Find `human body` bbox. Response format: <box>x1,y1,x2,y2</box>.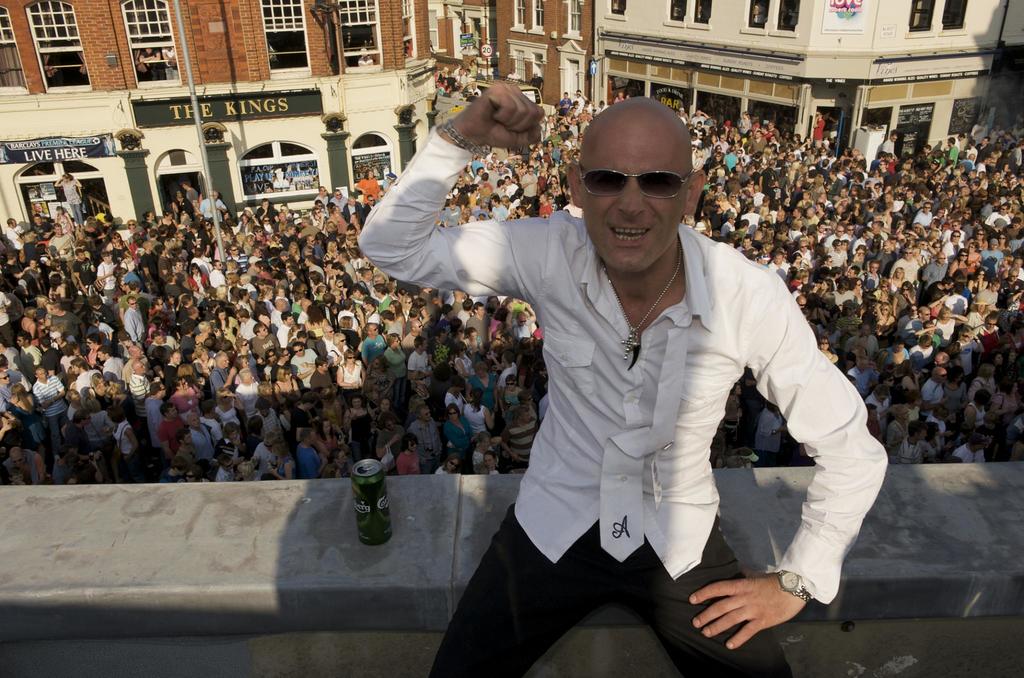
<box>724,121,731,125</box>.
